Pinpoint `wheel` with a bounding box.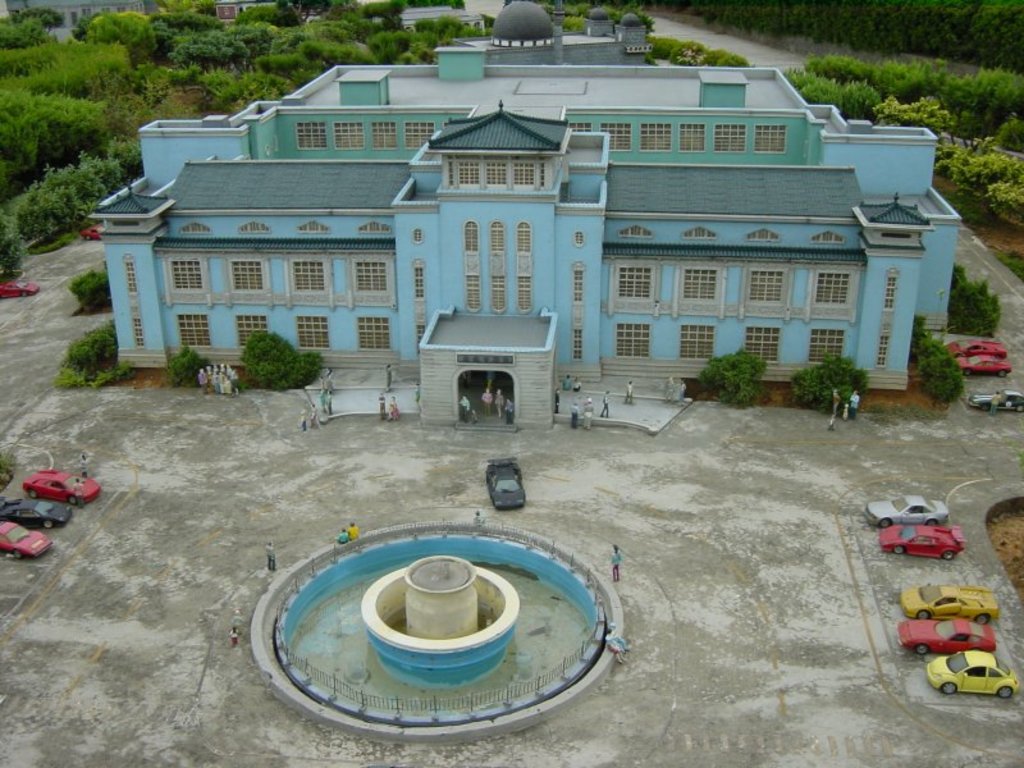
{"x1": 964, "y1": 369, "x2": 972, "y2": 379}.
